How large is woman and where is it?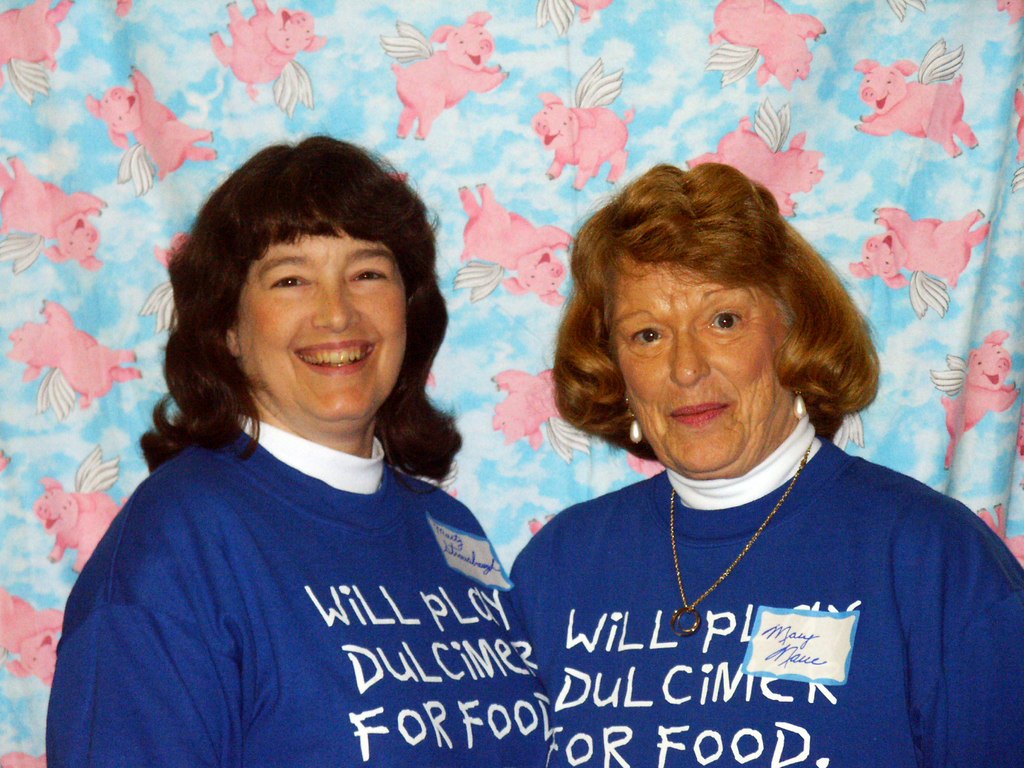
Bounding box: l=507, t=162, r=1023, b=767.
